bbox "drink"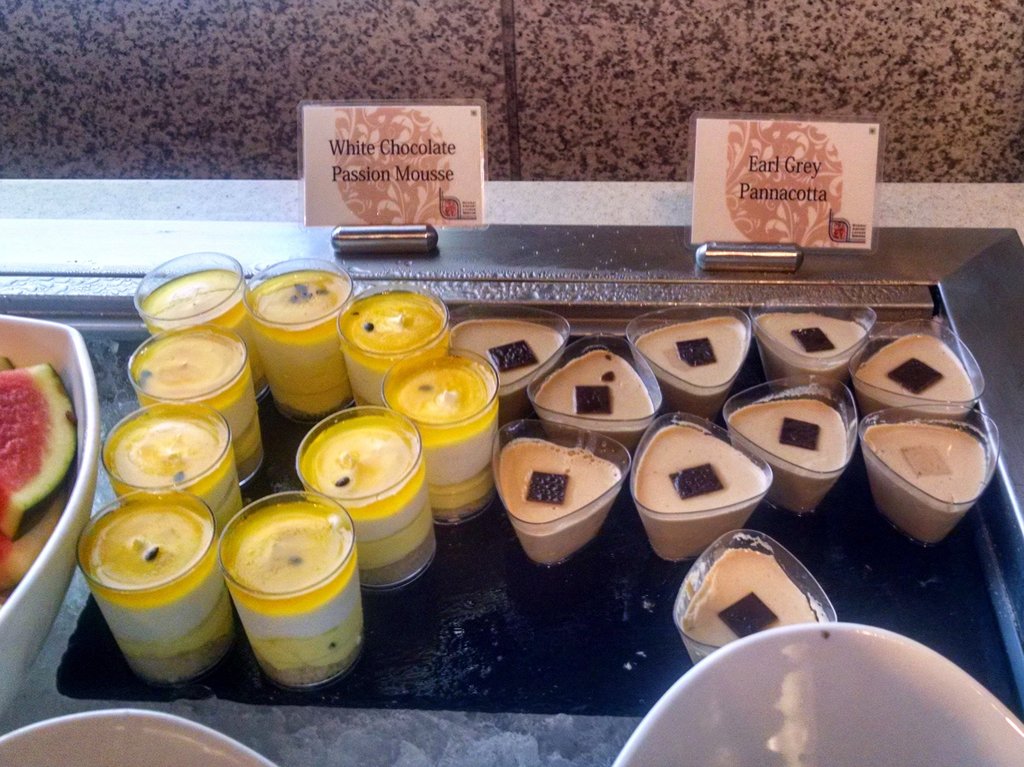
{"x1": 637, "y1": 319, "x2": 751, "y2": 421}
